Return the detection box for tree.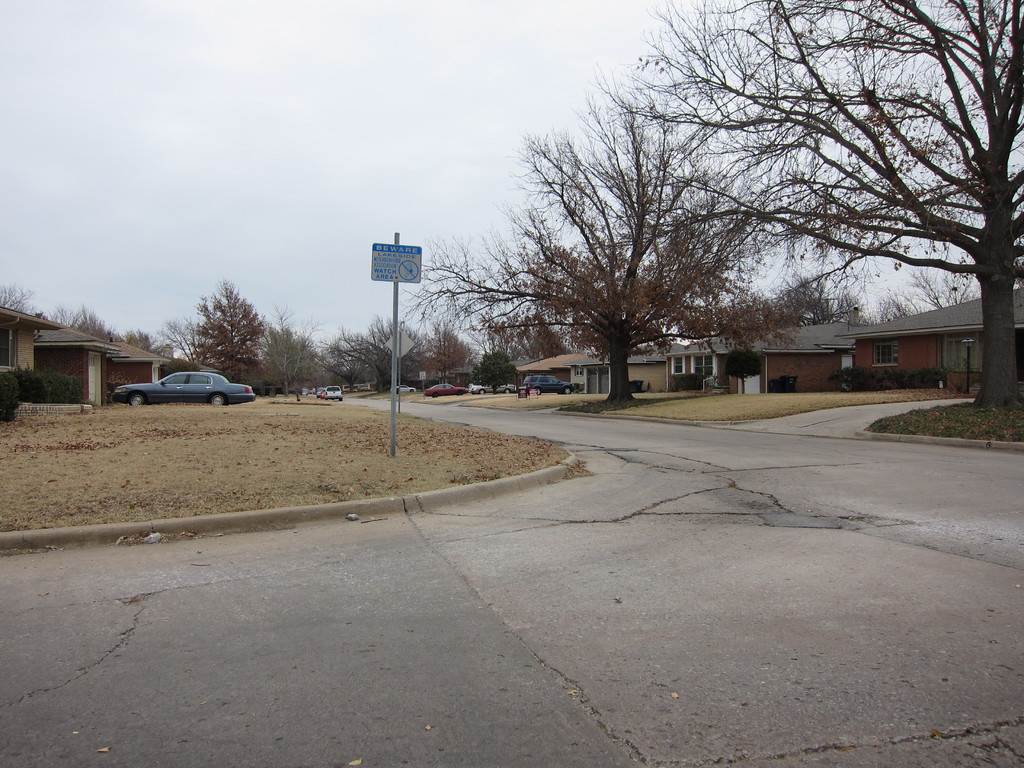
left=0, top=278, right=44, bottom=319.
